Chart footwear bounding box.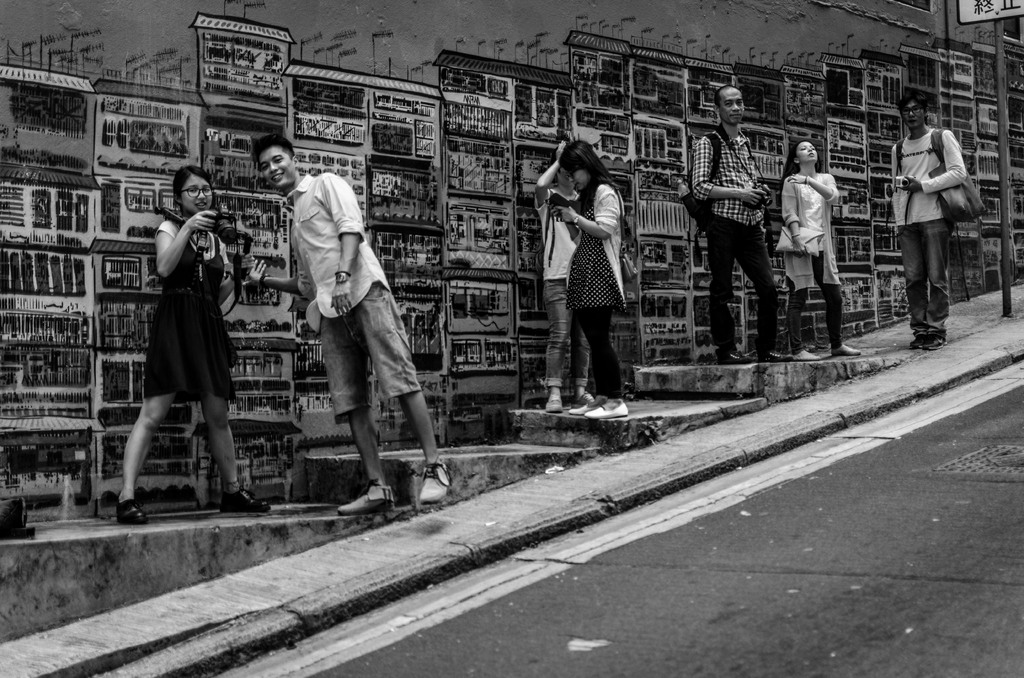
Charted: bbox(755, 347, 793, 364).
